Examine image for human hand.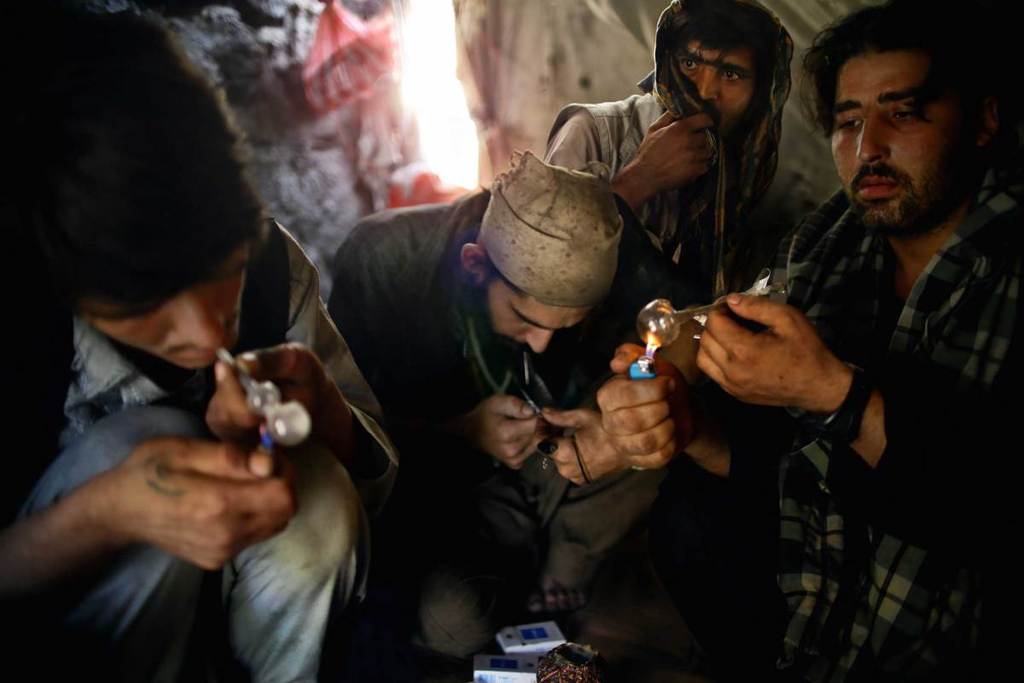
Examination result: pyautogui.locateOnScreen(539, 407, 631, 488).
